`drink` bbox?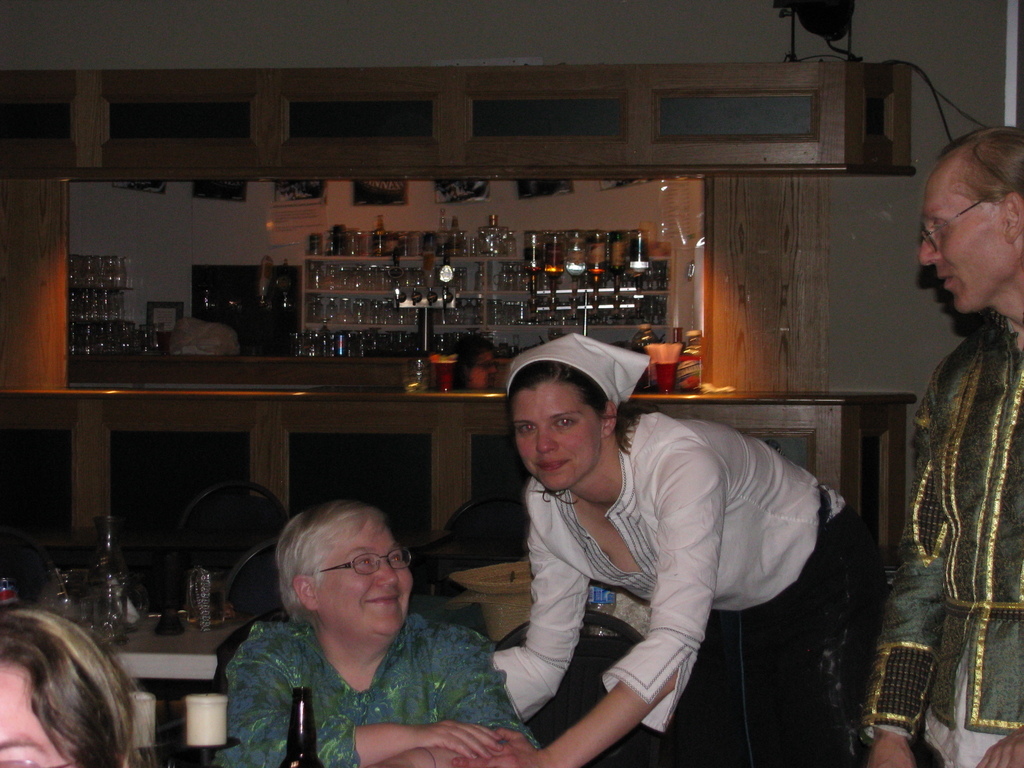
628 229 649 285
